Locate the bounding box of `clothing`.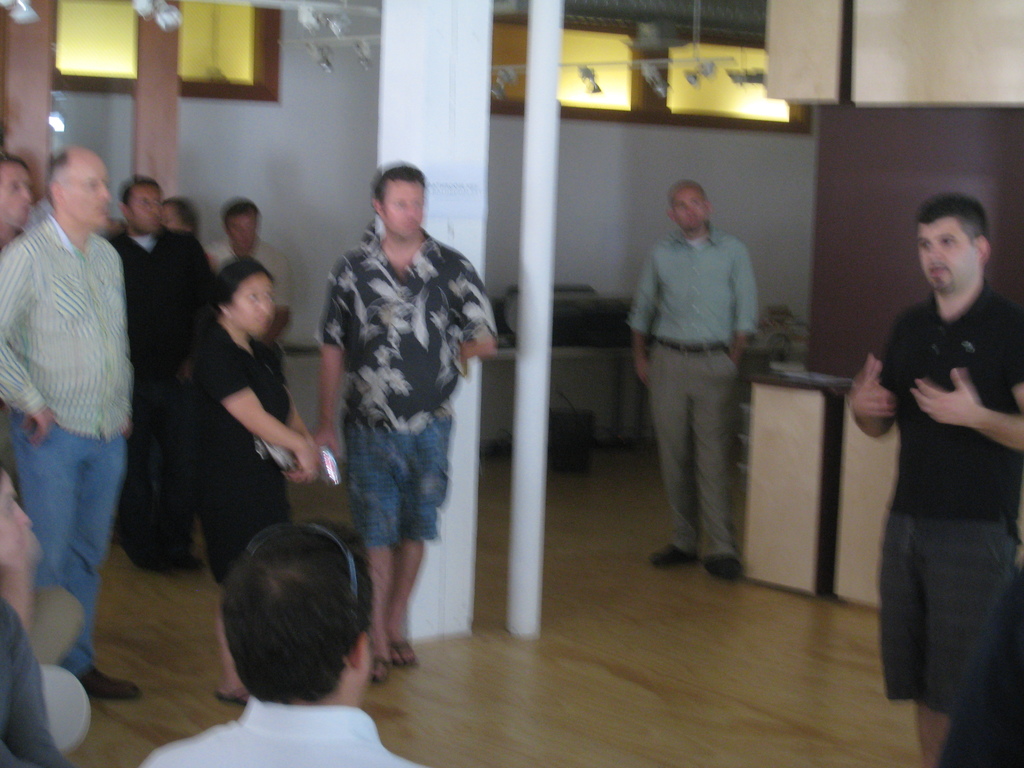
Bounding box: {"x1": 310, "y1": 217, "x2": 487, "y2": 545}.
